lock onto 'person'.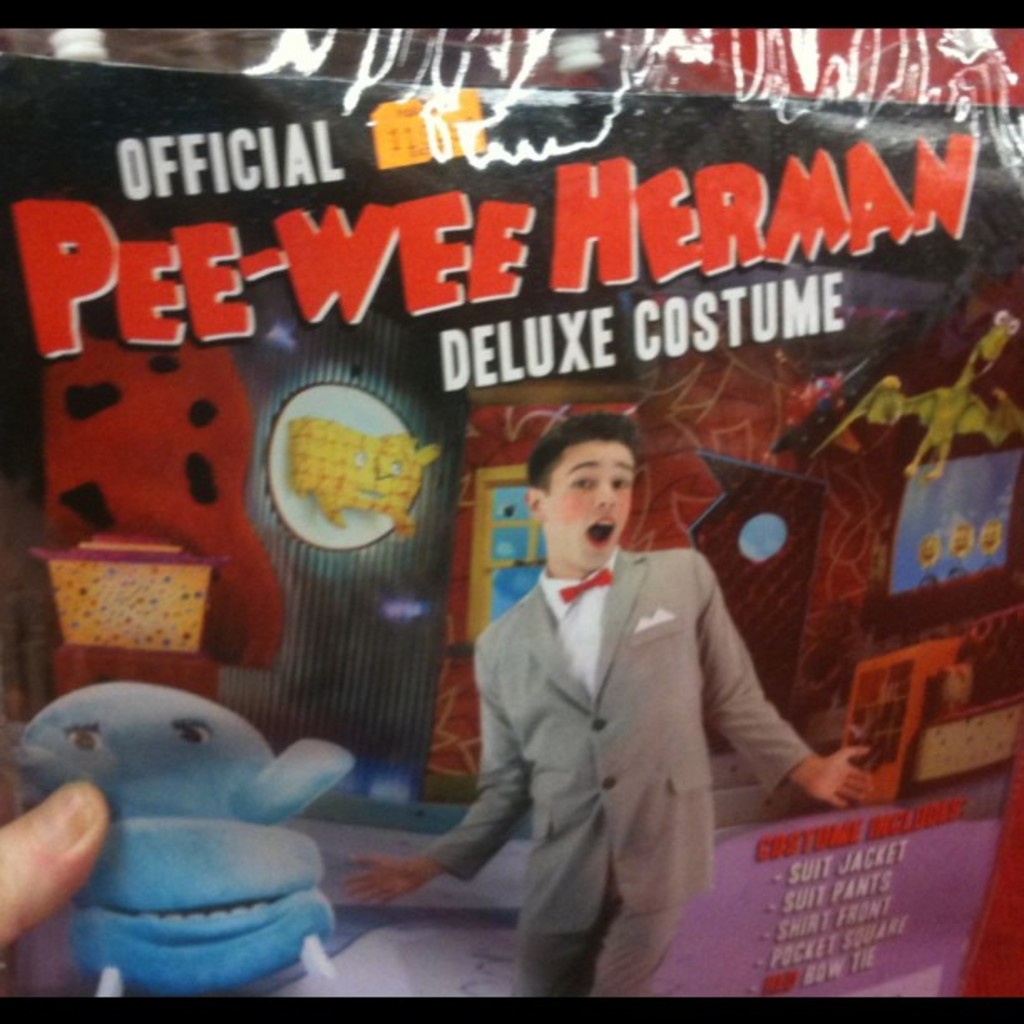
Locked: 0,778,112,959.
